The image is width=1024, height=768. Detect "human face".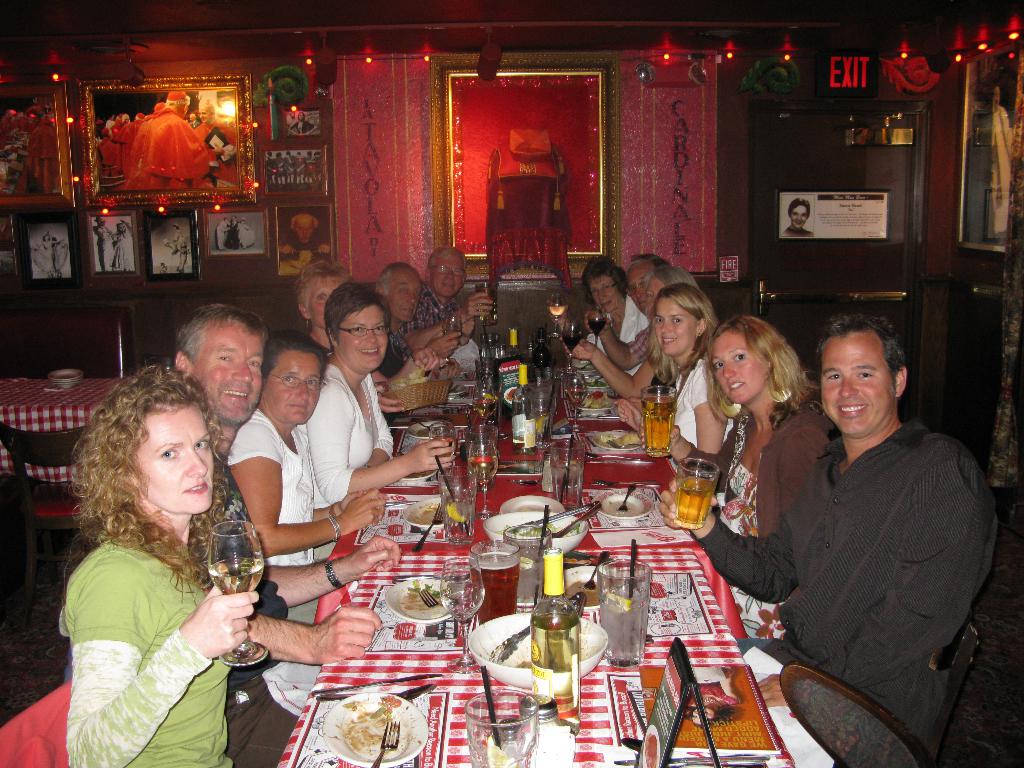
Detection: 788/200/809/229.
